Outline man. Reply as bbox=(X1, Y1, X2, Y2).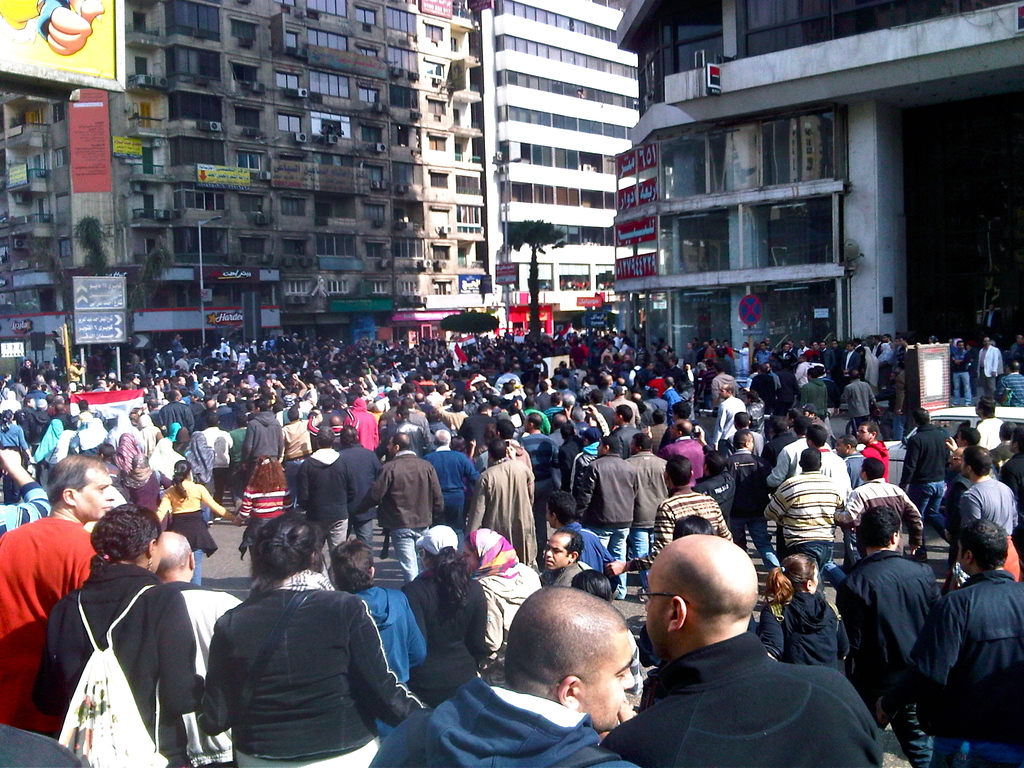
bbox=(607, 458, 733, 579).
